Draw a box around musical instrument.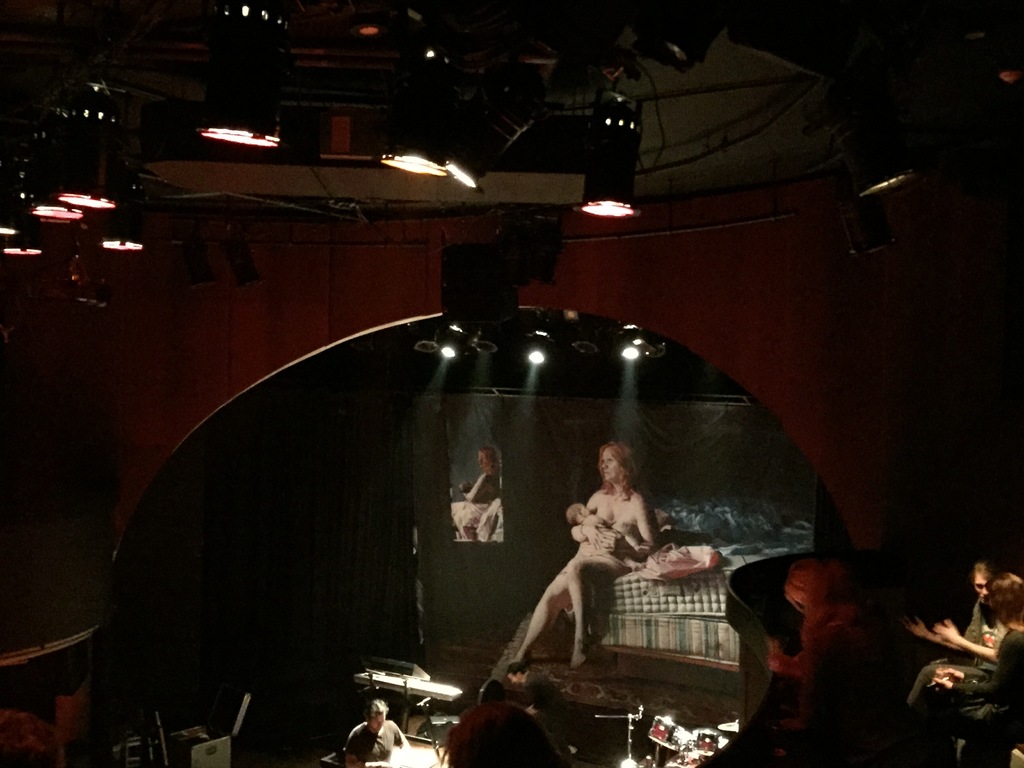
<box>723,719,741,736</box>.
